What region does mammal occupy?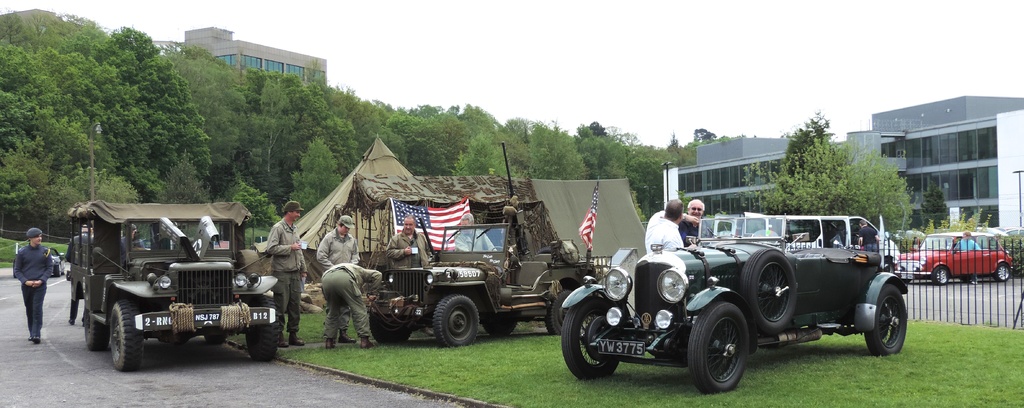
<region>268, 199, 307, 347</region>.
